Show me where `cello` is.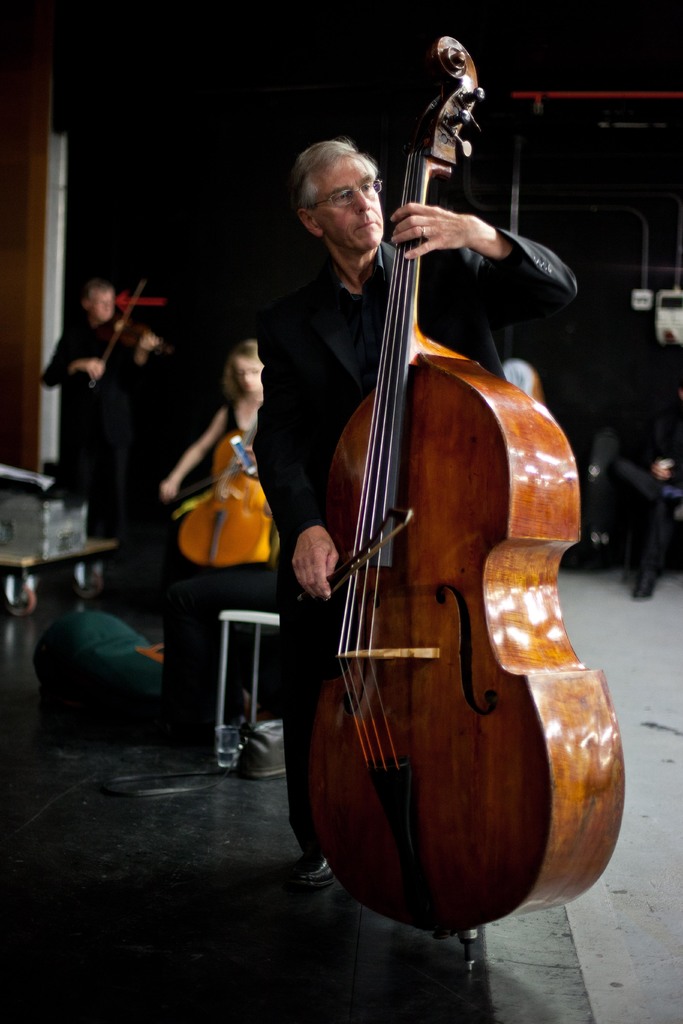
`cello` is at x1=277, y1=38, x2=624, y2=945.
